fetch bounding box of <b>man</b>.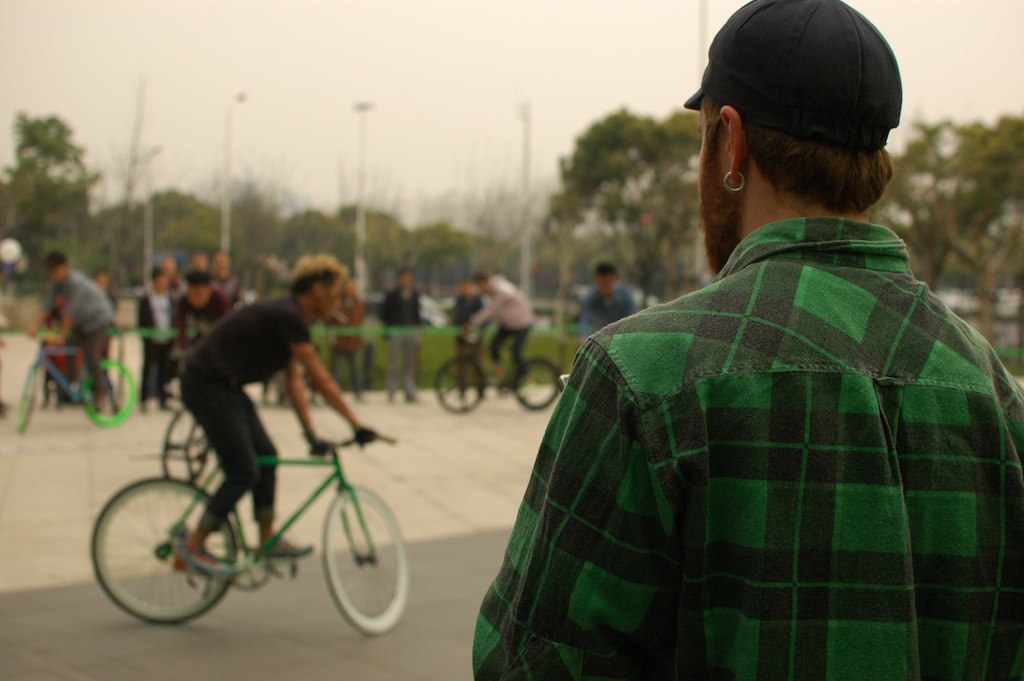
Bbox: bbox=[574, 259, 642, 335].
